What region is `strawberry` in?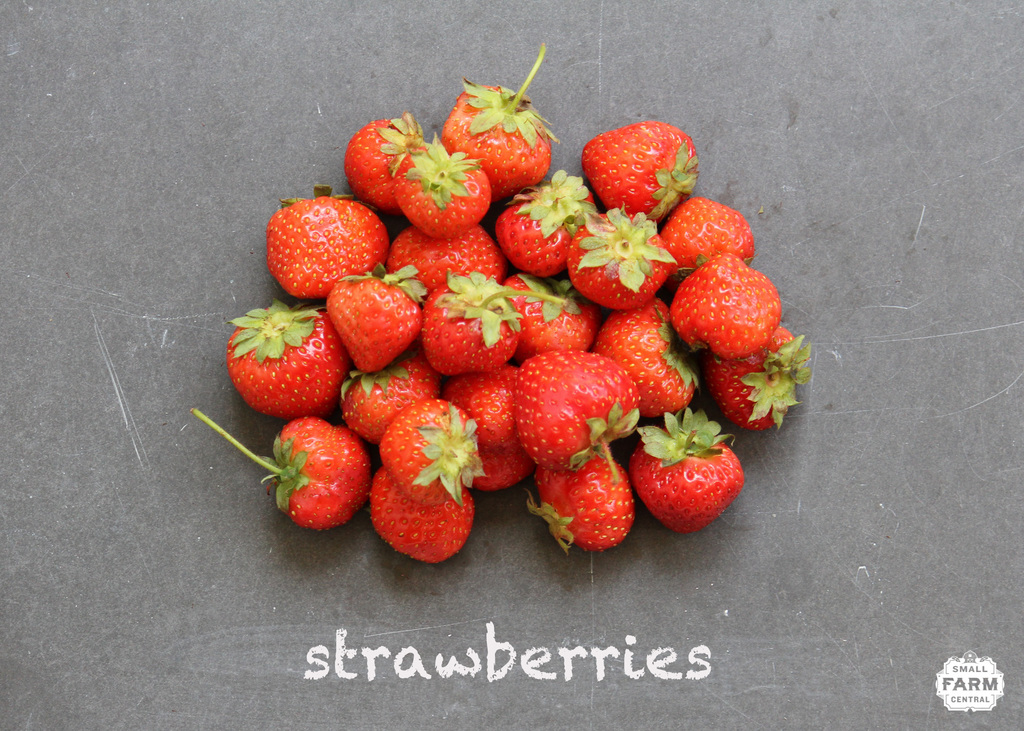
630:406:778:529.
